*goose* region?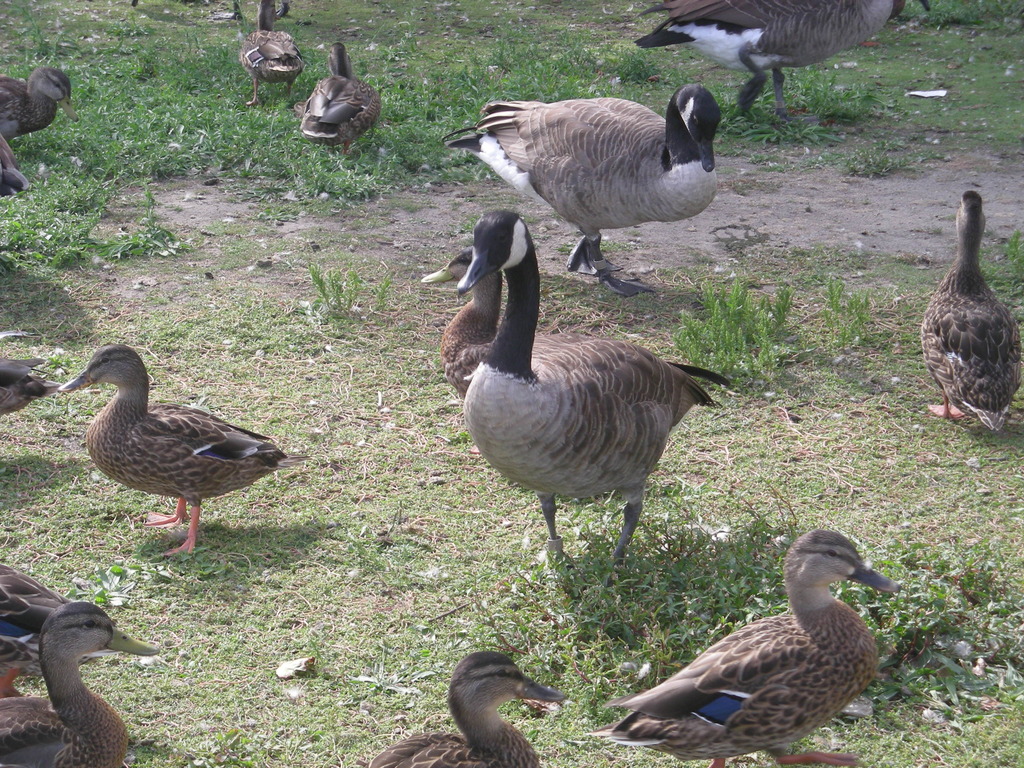
361,653,567,767
